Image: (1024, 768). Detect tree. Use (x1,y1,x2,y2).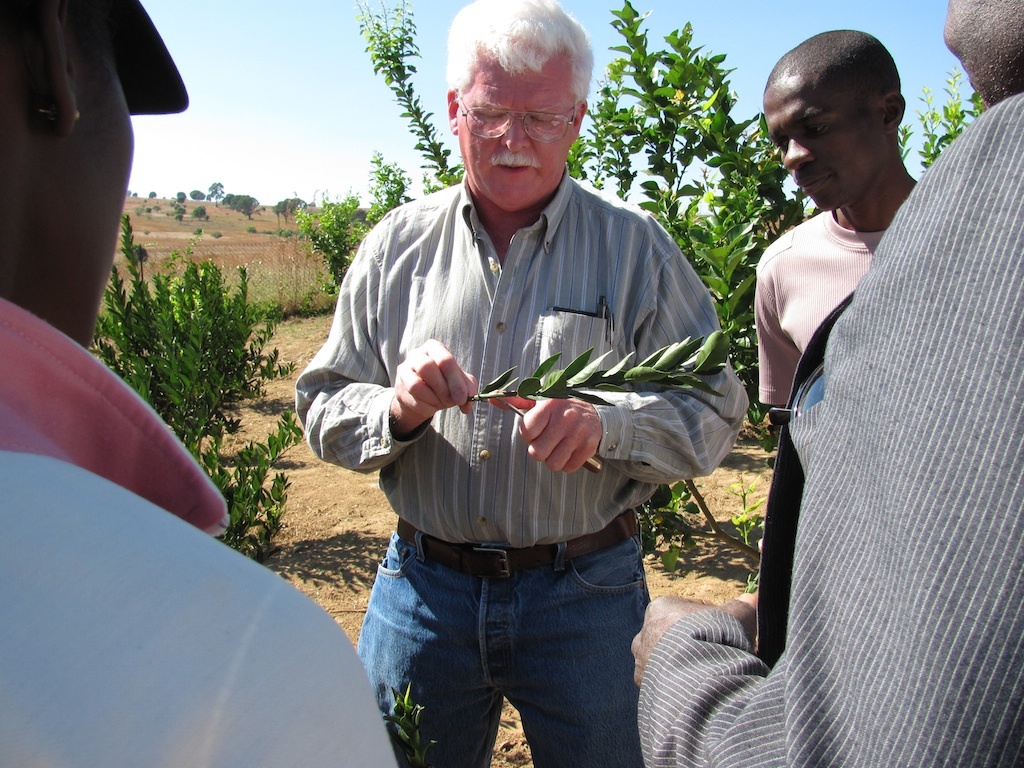
(189,189,205,201).
